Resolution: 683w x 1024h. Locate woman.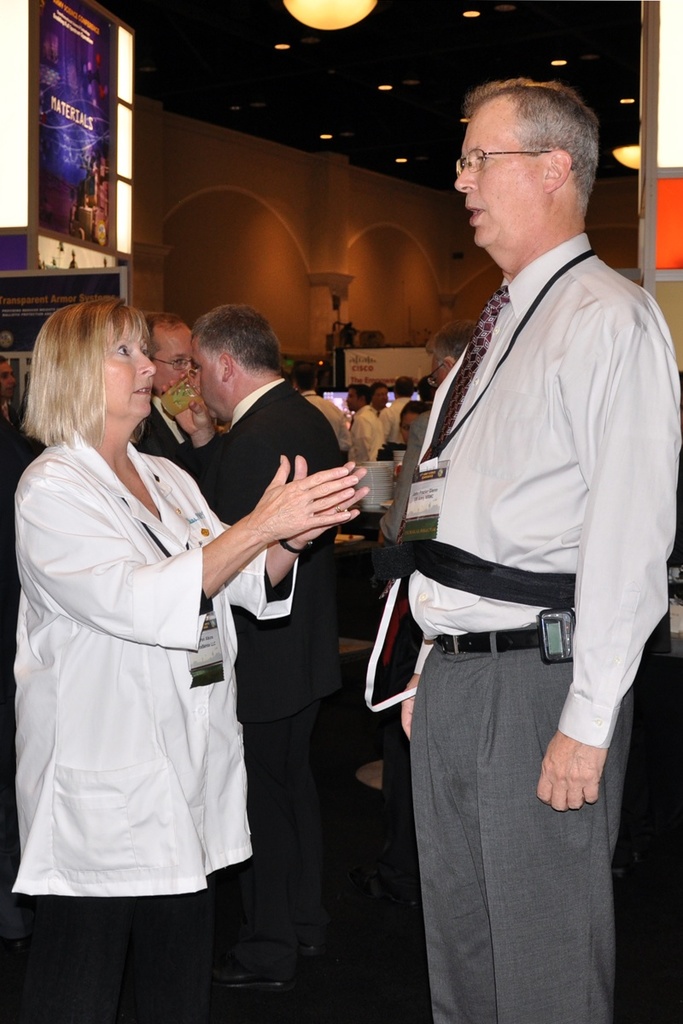
23,283,276,975.
